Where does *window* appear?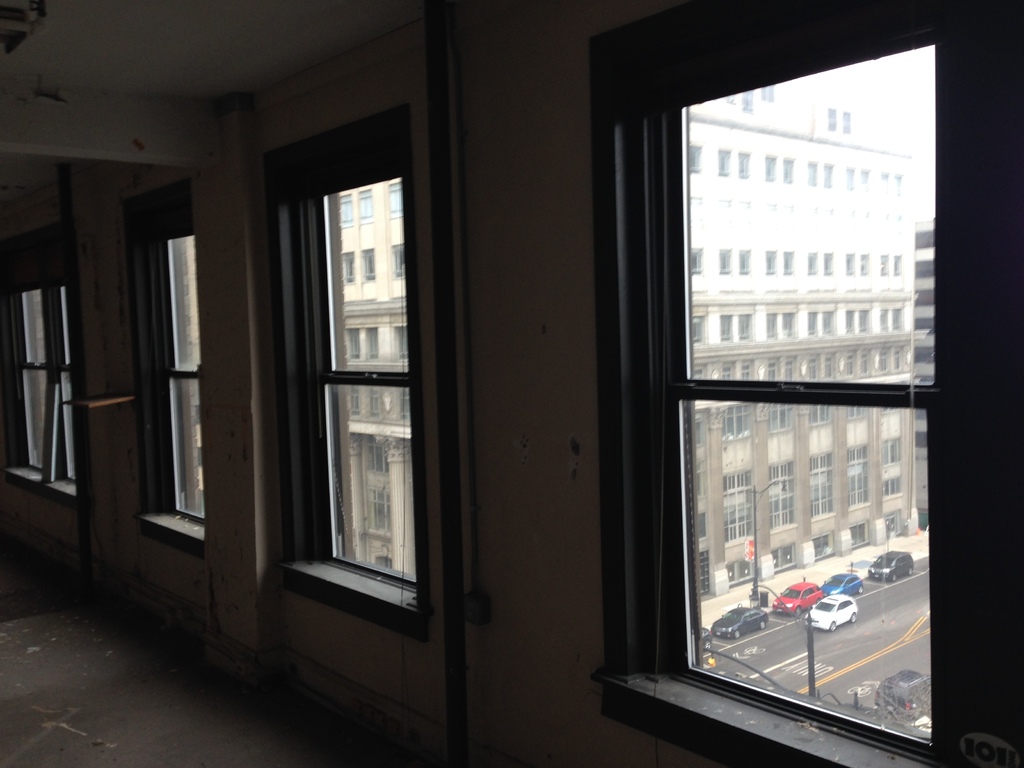
Appears at <box>360,191,372,225</box>.
